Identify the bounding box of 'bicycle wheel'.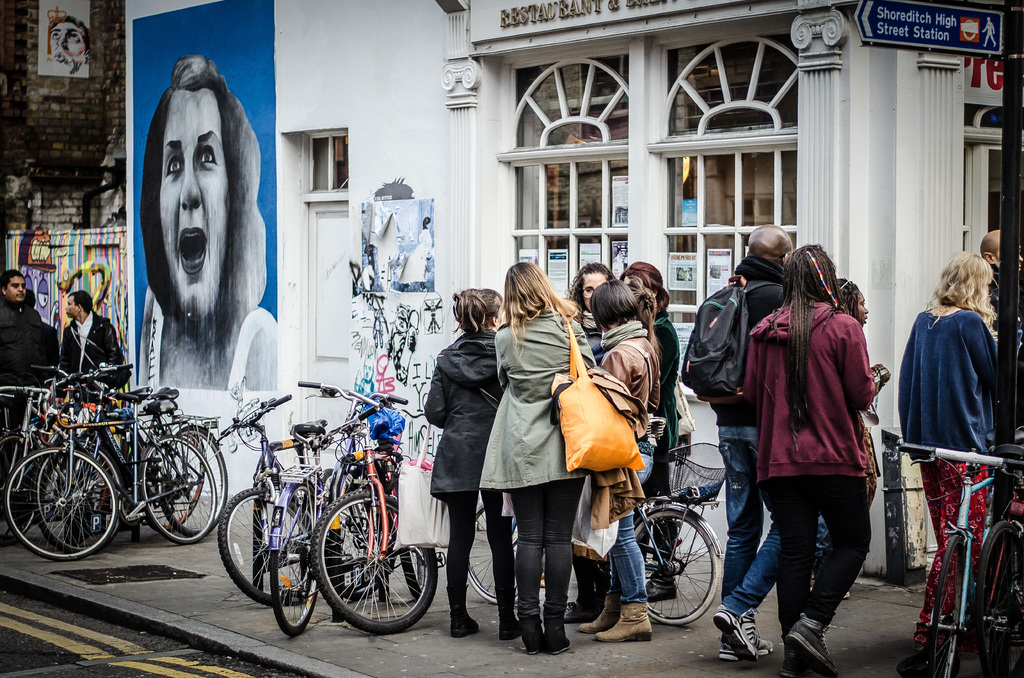
974 522 1023 677.
